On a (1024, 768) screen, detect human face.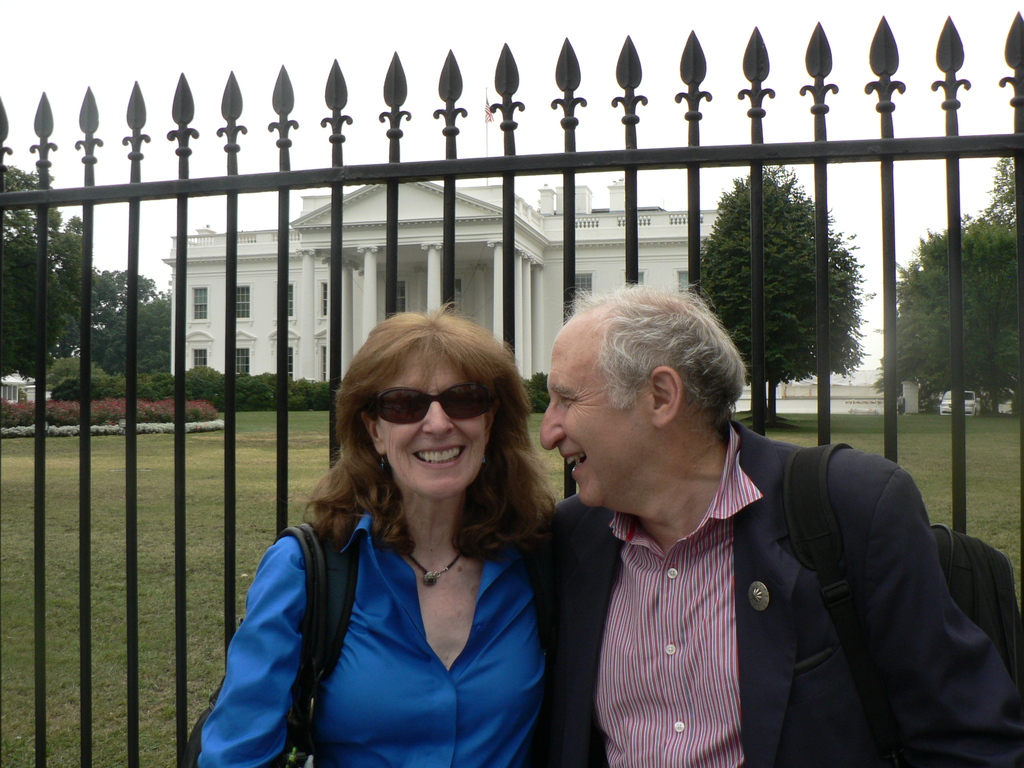
pyautogui.locateOnScreen(537, 328, 632, 504).
